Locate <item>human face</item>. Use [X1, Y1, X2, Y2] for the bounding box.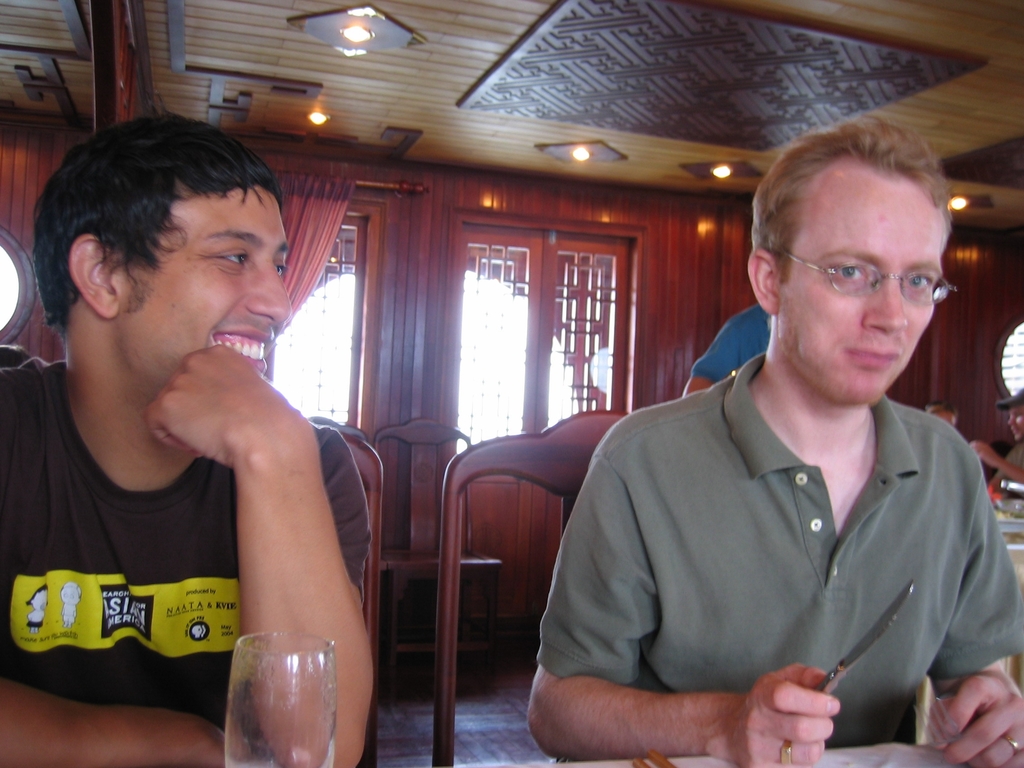
[115, 182, 290, 397].
